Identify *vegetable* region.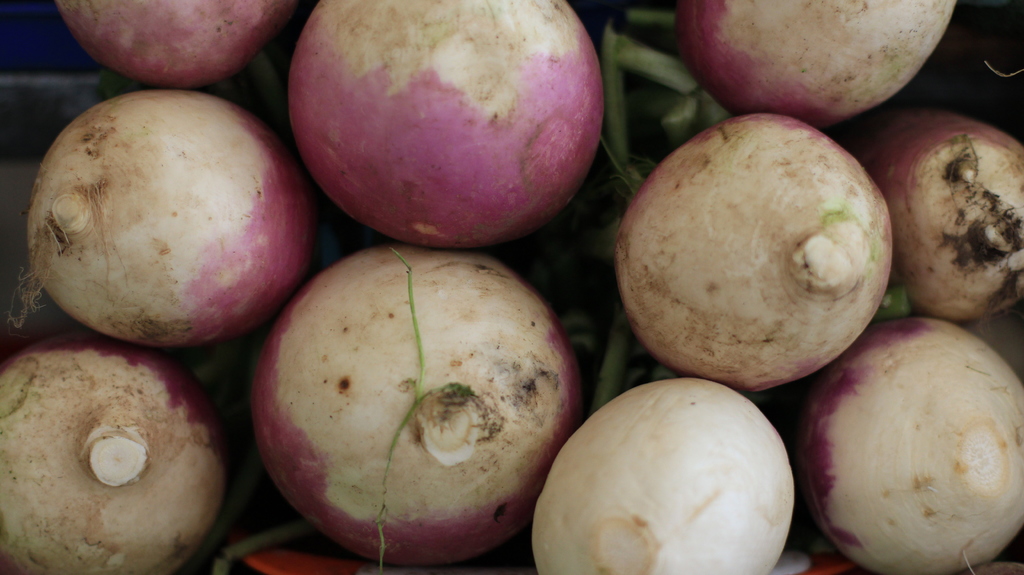
Region: <bbox>243, 239, 580, 543</bbox>.
